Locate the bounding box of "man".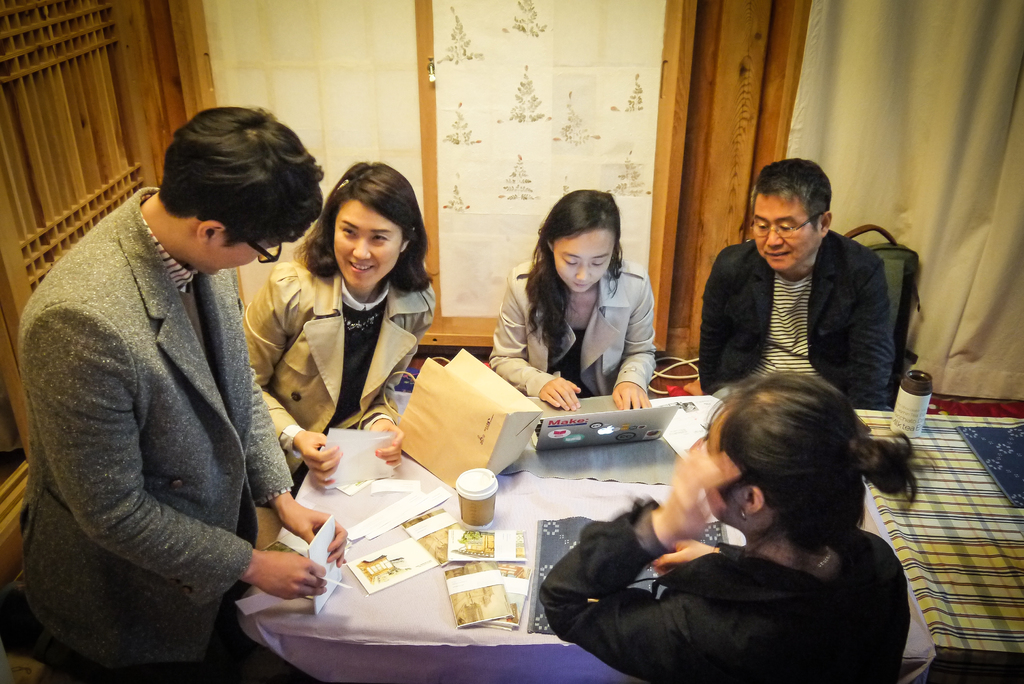
Bounding box: x1=13 y1=106 x2=348 y2=683.
